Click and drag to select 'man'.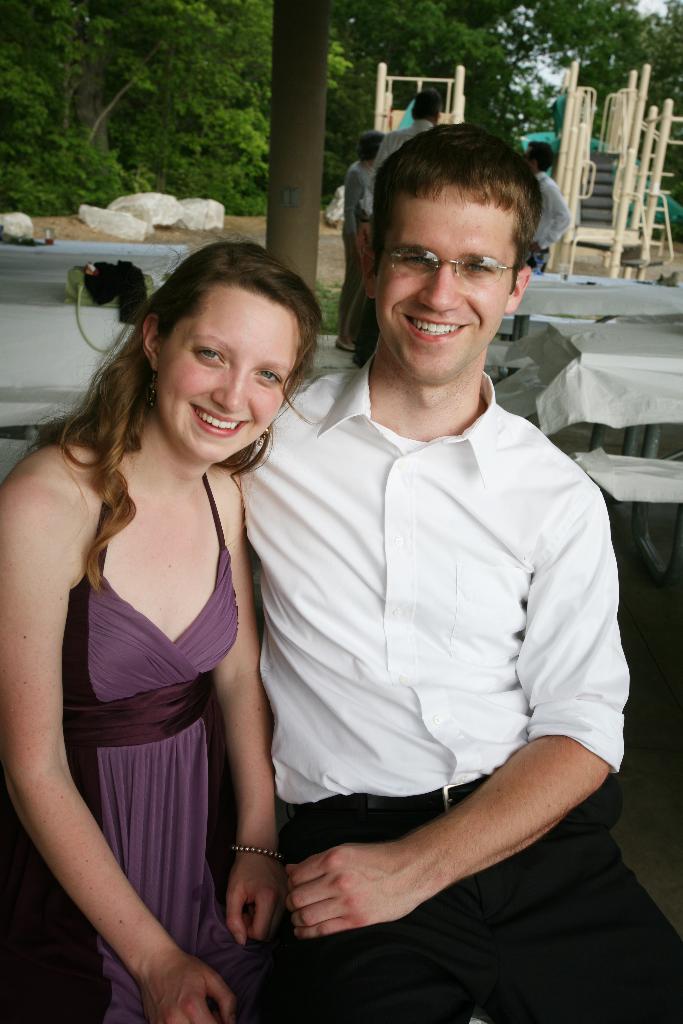
Selection: <bbox>517, 134, 579, 268</bbox>.
